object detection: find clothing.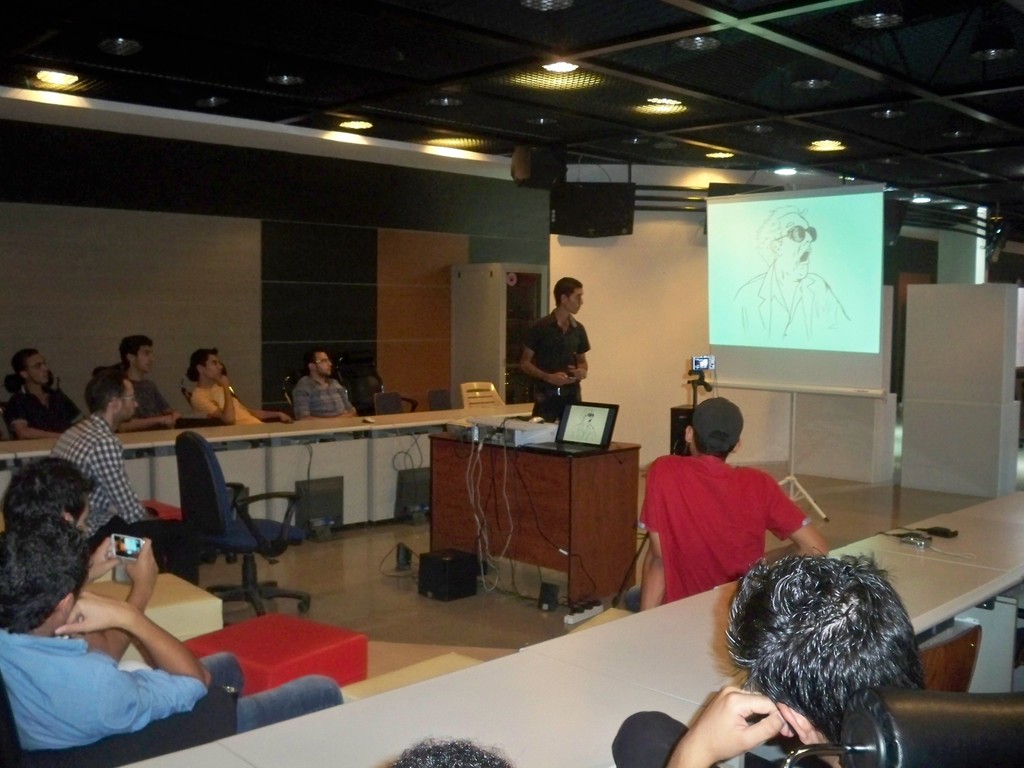
54/407/199/584.
